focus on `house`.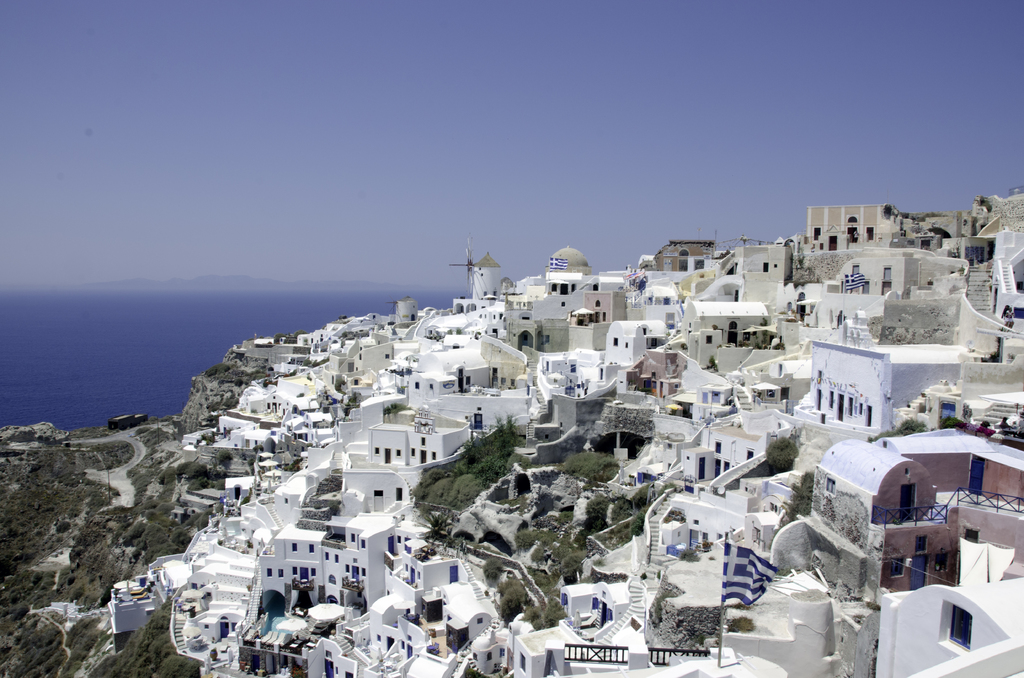
Focused at <box>922,190,1023,242</box>.
